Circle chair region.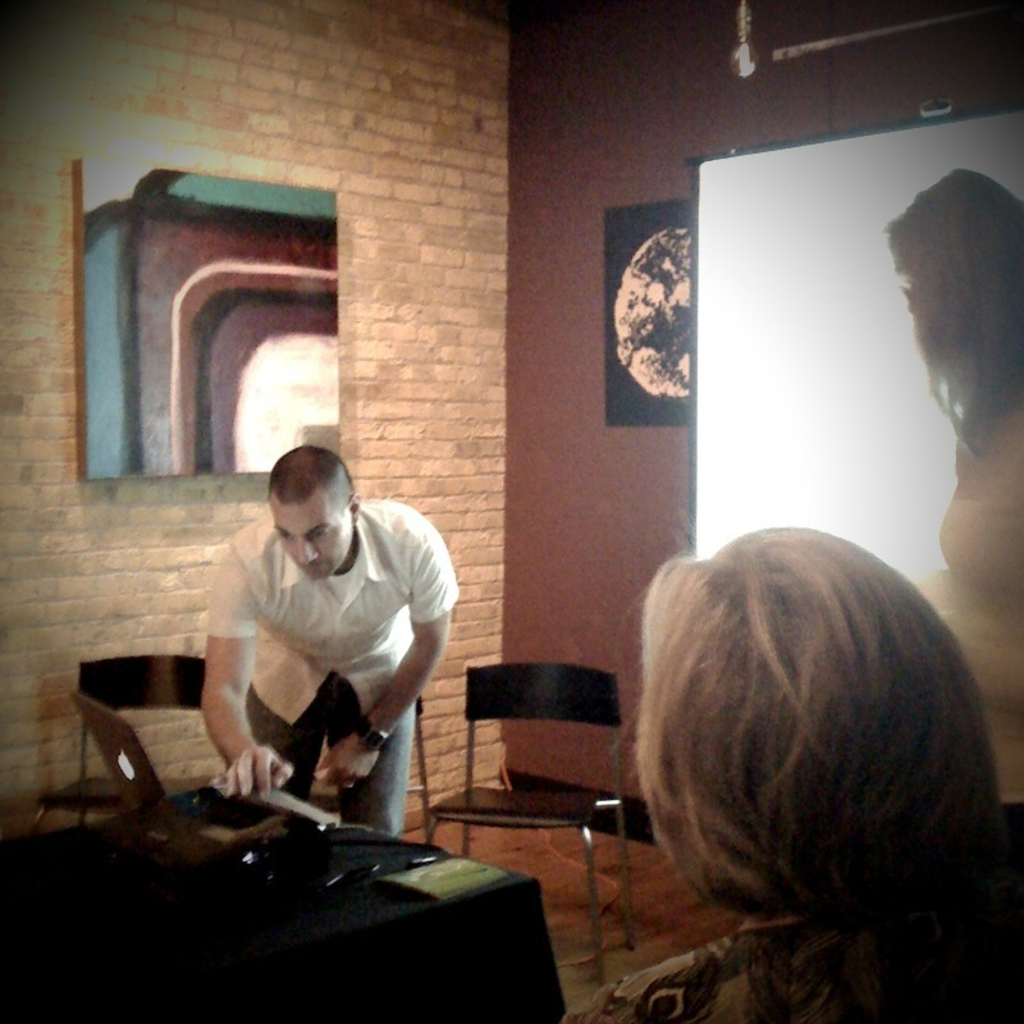
Region: left=429, top=659, right=640, bottom=986.
